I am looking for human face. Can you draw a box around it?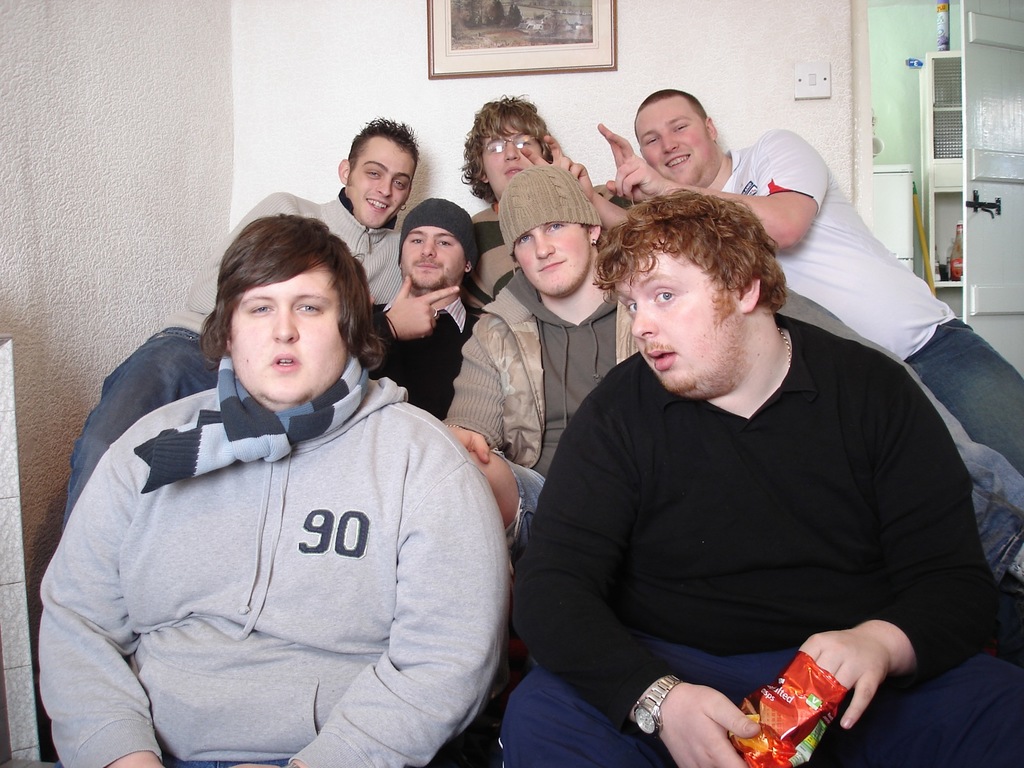
Sure, the bounding box is (401,225,468,289).
